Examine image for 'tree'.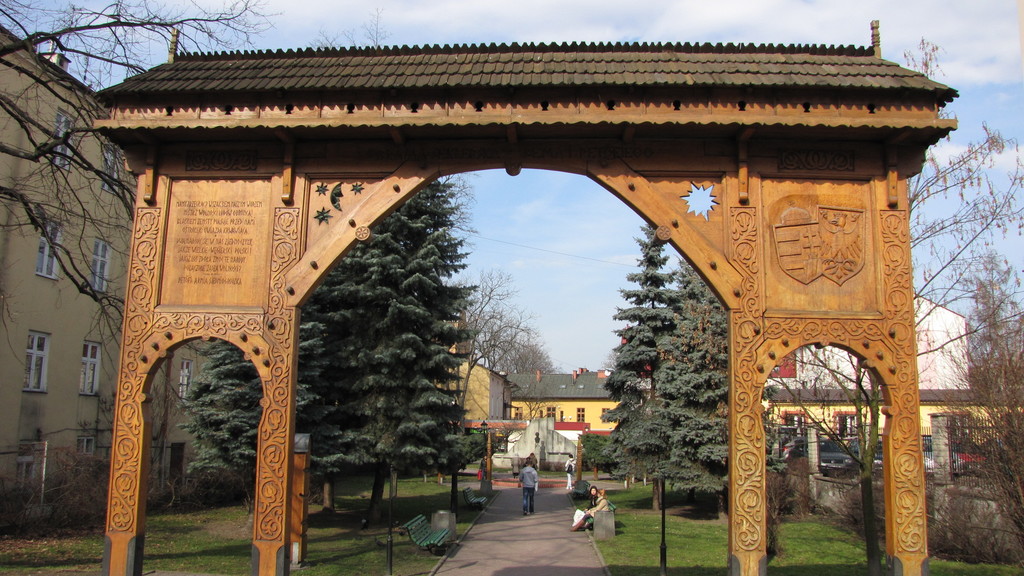
Examination result: 761,37,1023,571.
